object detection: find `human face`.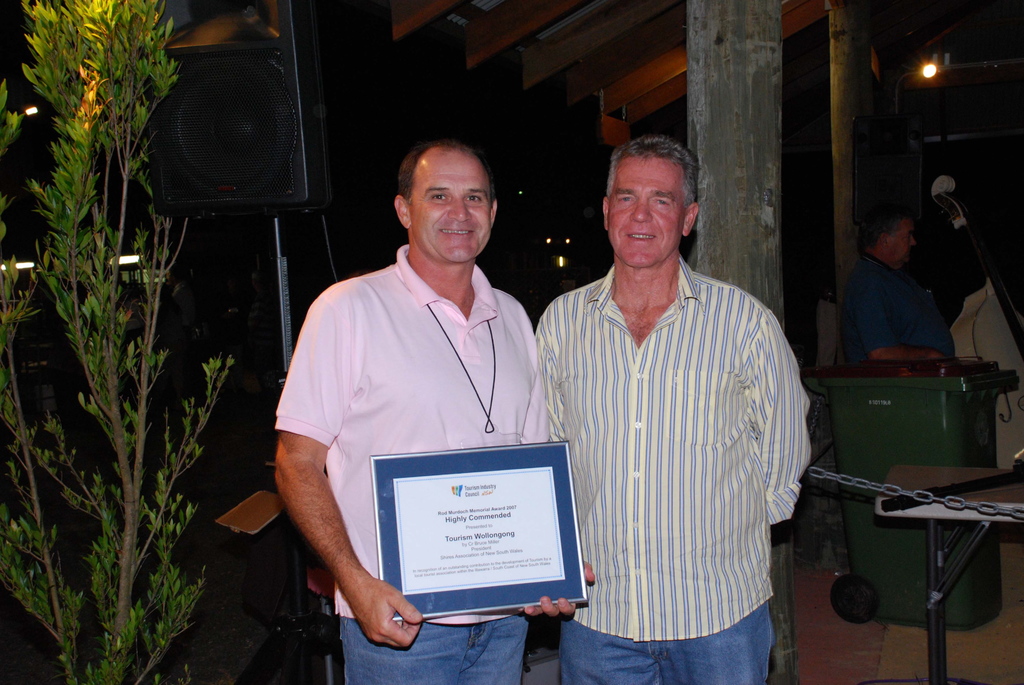
Rect(408, 151, 489, 262).
